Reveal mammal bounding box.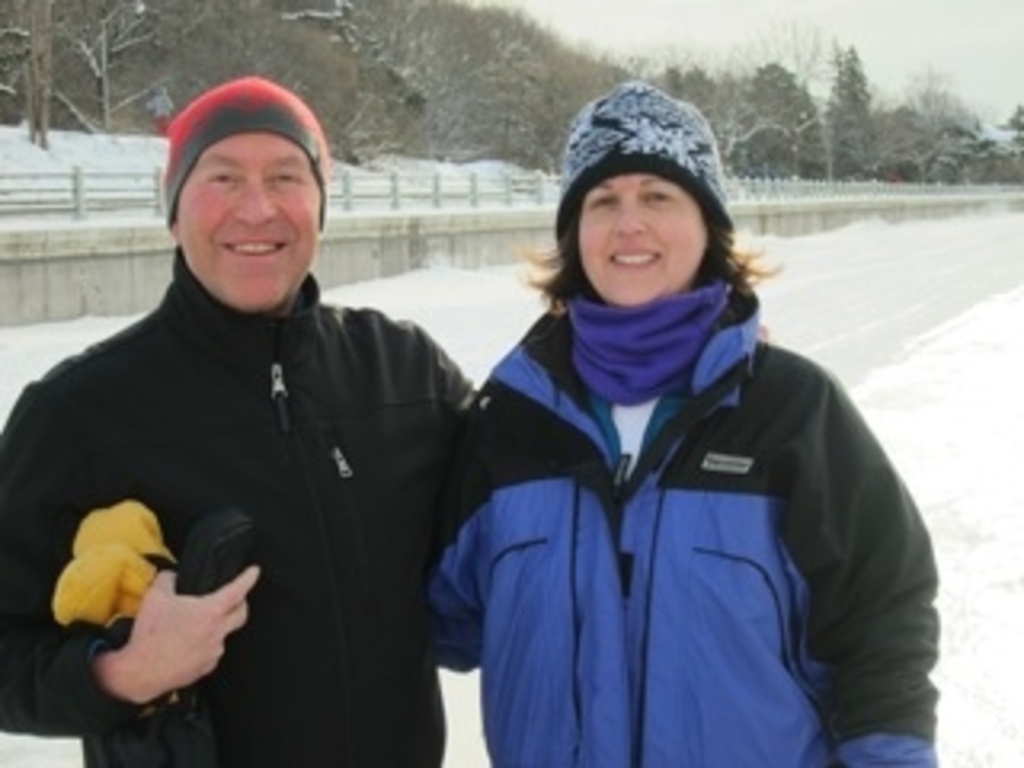
Revealed: {"left": 0, "top": 70, "right": 474, "bottom": 765}.
